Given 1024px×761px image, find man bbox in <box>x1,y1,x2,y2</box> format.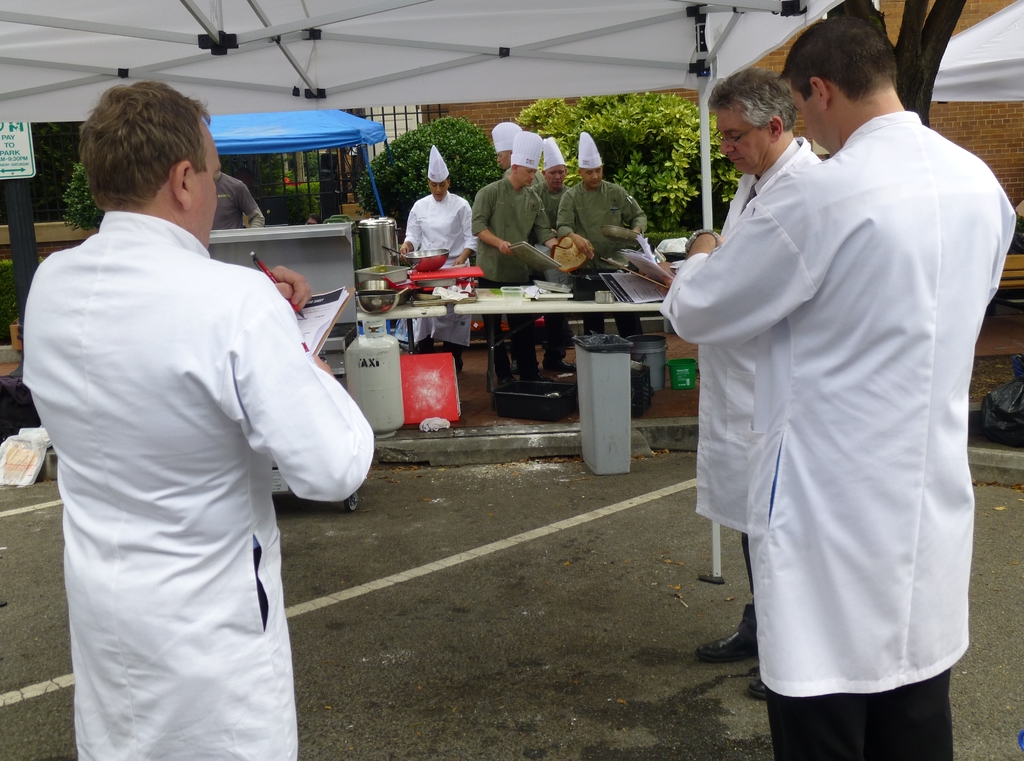
<box>28,15,367,760</box>.
